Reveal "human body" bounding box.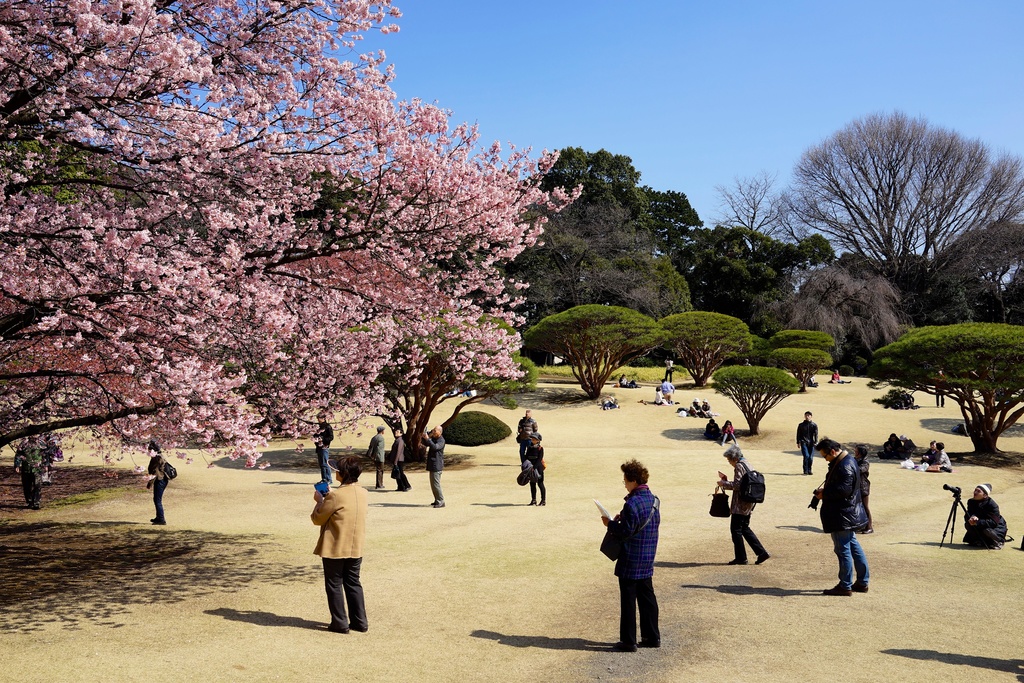
Revealed: locate(369, 426, 385, 487).
